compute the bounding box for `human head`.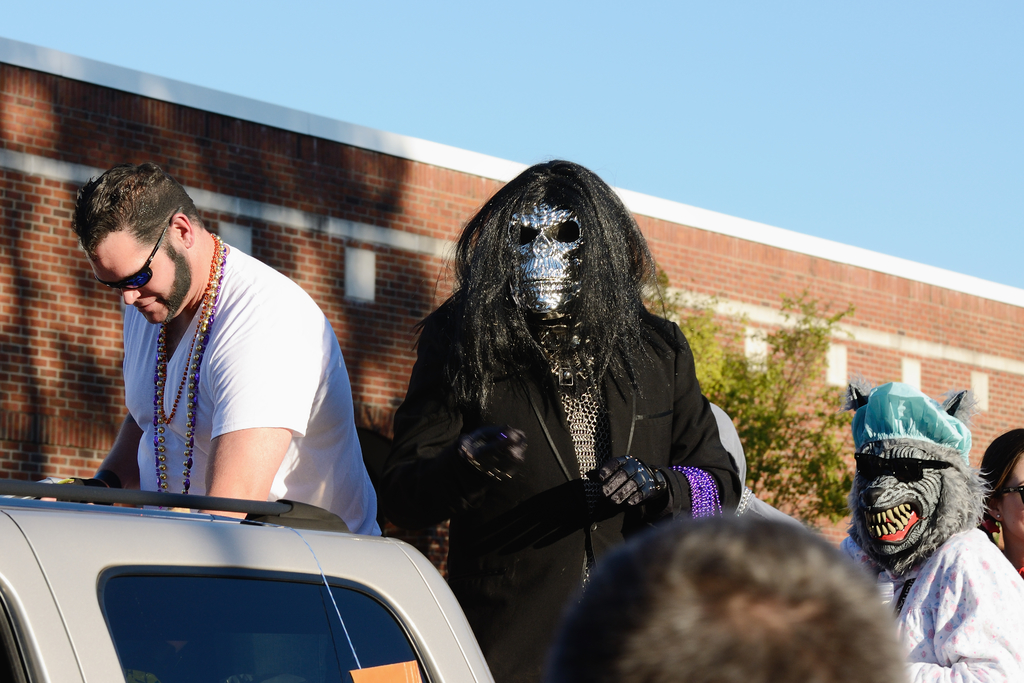
<bbox>989, 429, 1023, 553</bbox>.
